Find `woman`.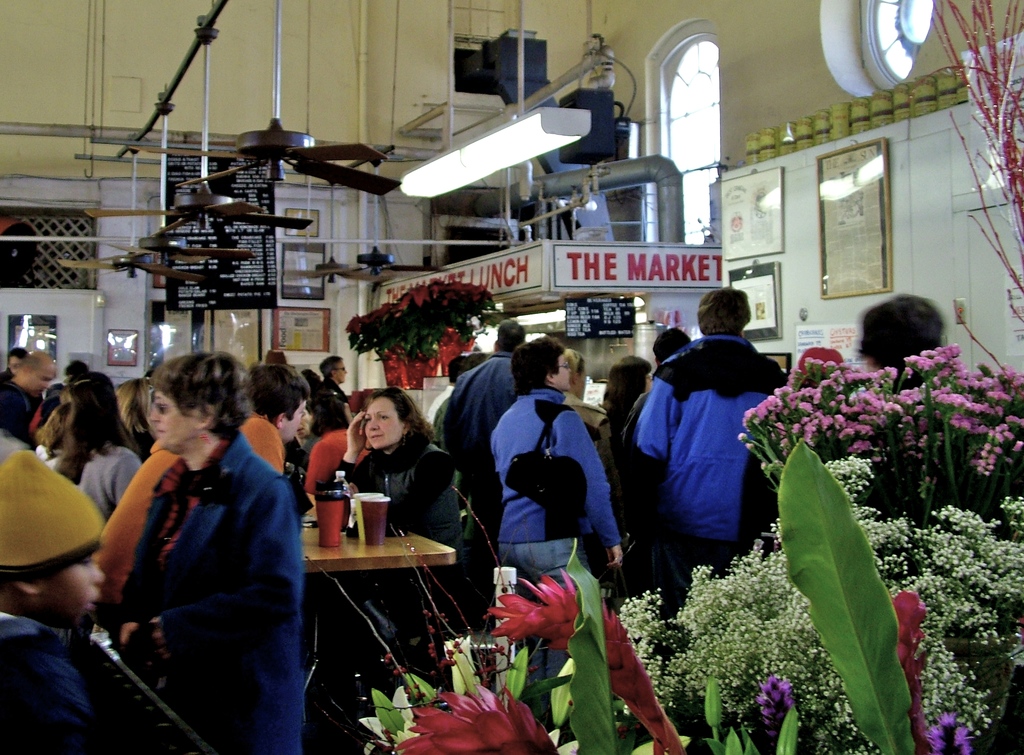
left=322, top=386, right=465, bottom=699.
